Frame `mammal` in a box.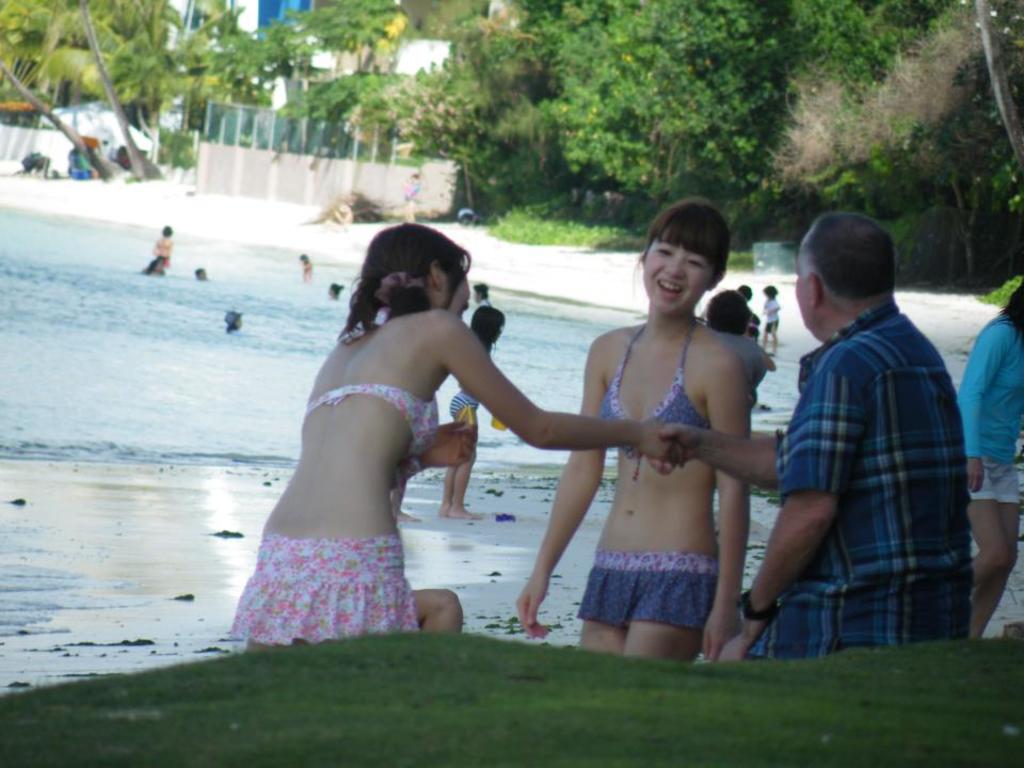
region(758, 288, 784, 350).
